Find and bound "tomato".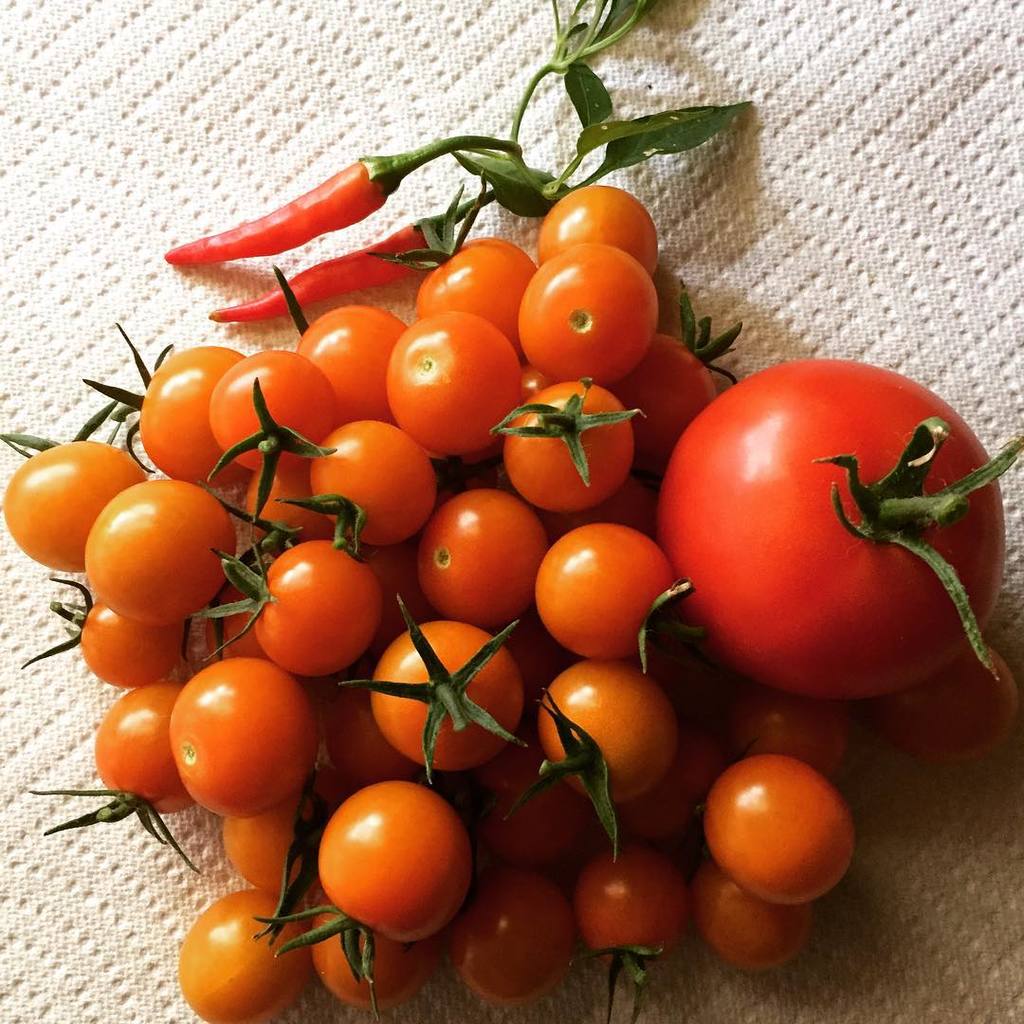
Bound: 225 800 302 892.
